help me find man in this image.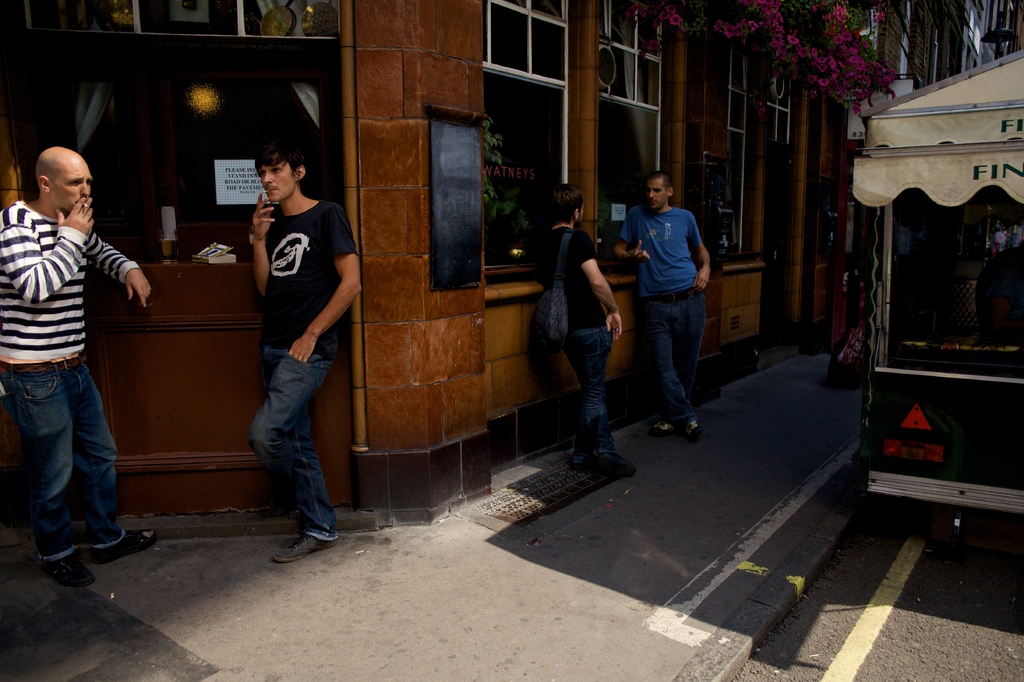
Found it: locate(609, 174, 713, 441).
